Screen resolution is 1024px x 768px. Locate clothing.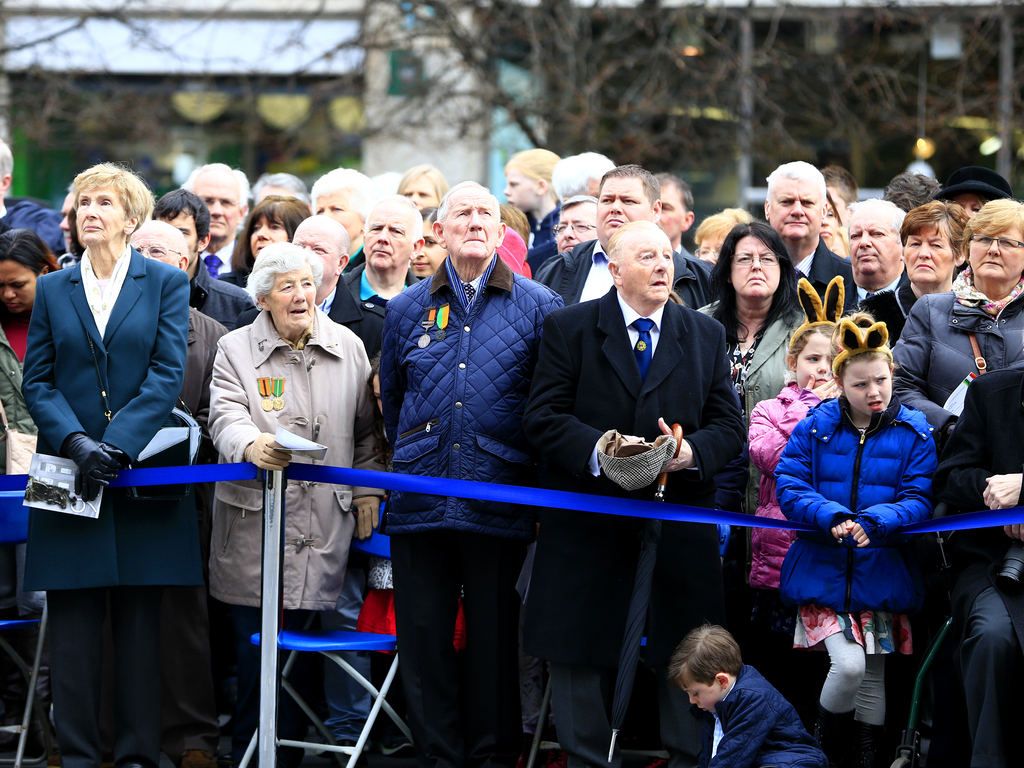
516/286/752/767.
